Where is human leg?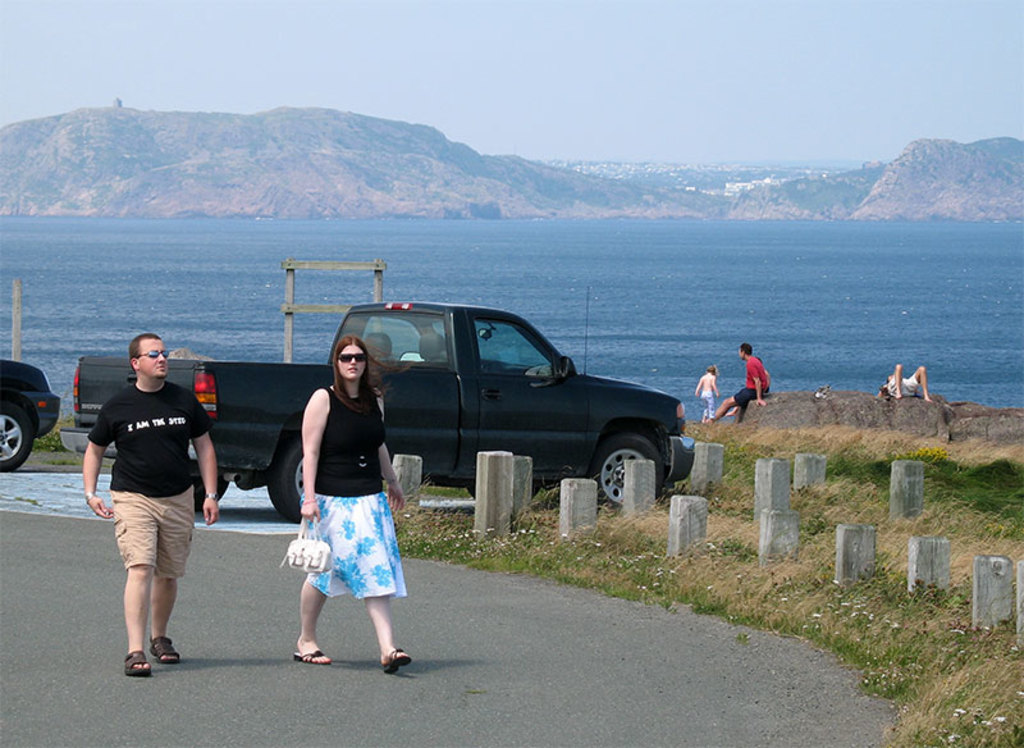
rect(887, 369, 902, 400).
